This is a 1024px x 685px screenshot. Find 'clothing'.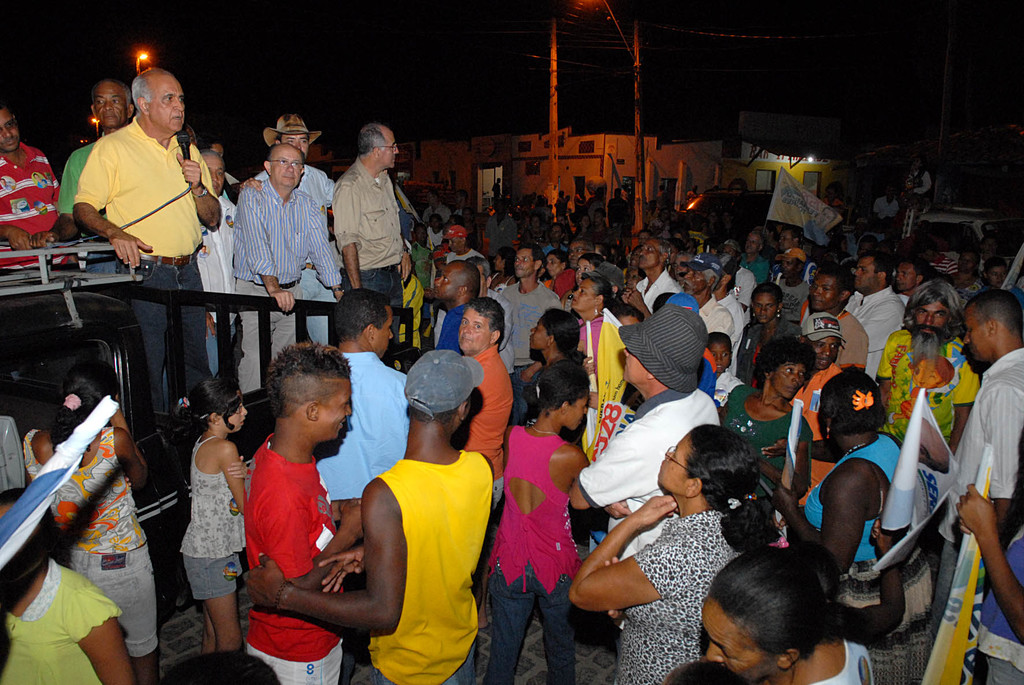
Bounding box: rect(801, 439, 938, 684).
